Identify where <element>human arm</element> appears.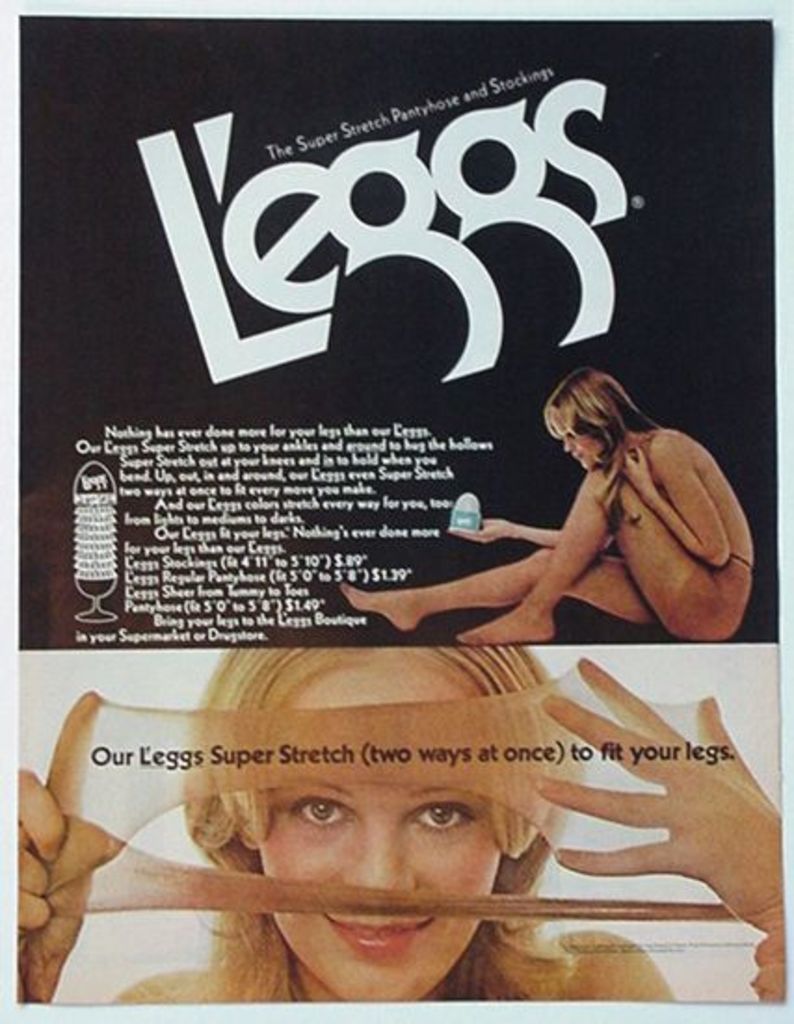
Appears at bbox=[610, 435, 729, 567].
